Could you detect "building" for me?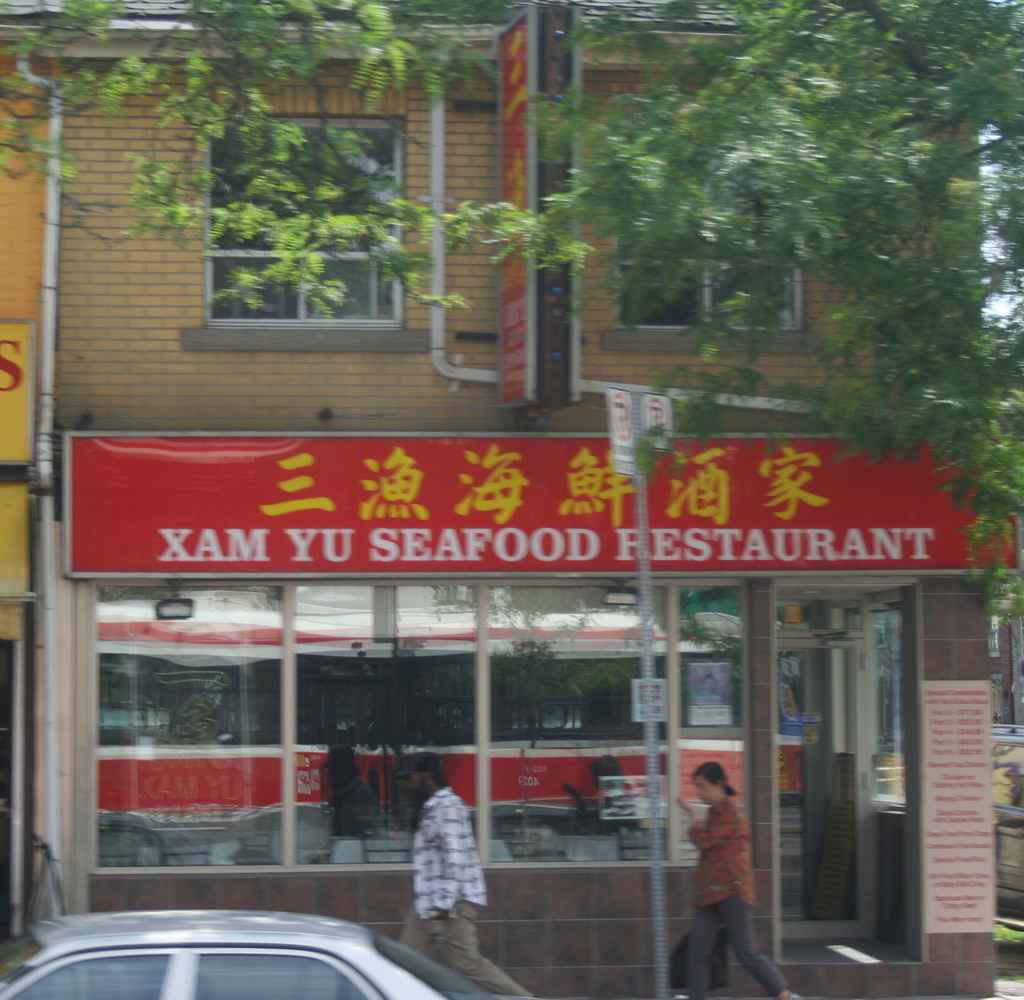
Detection result: bbox=[0, 0, 1023, 999].
